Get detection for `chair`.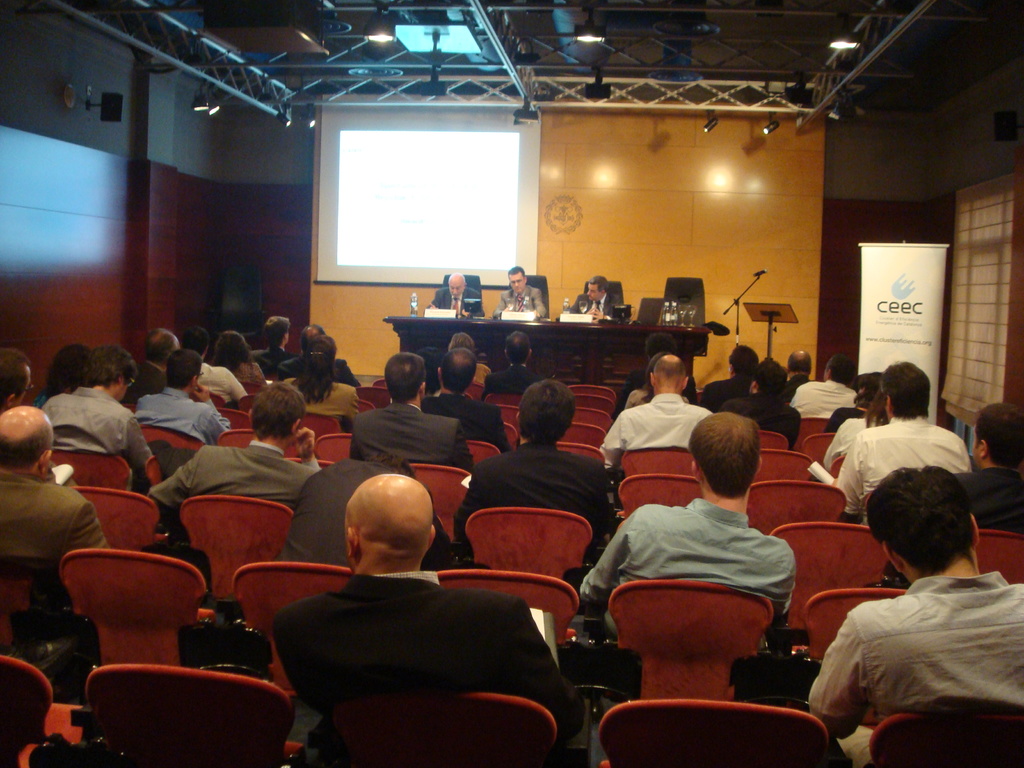
Detection: <bbox>776, 584, 907, 718</bbox>.
